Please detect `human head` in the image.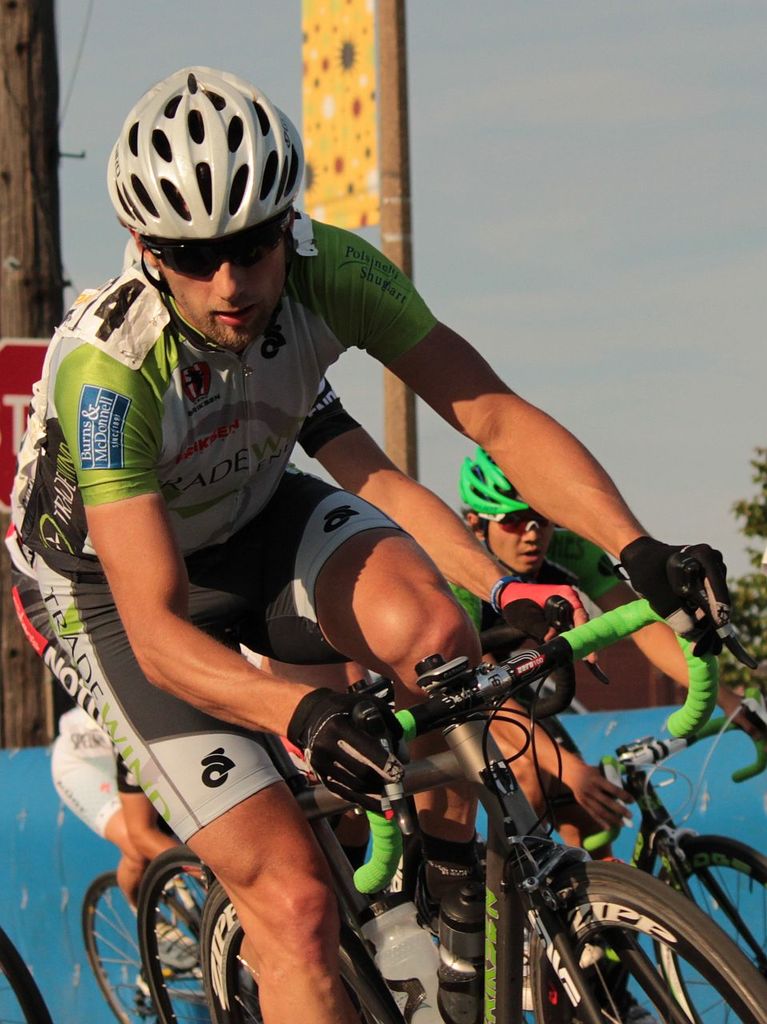
[x1=98, y1=76, x2=313, y2=378].
